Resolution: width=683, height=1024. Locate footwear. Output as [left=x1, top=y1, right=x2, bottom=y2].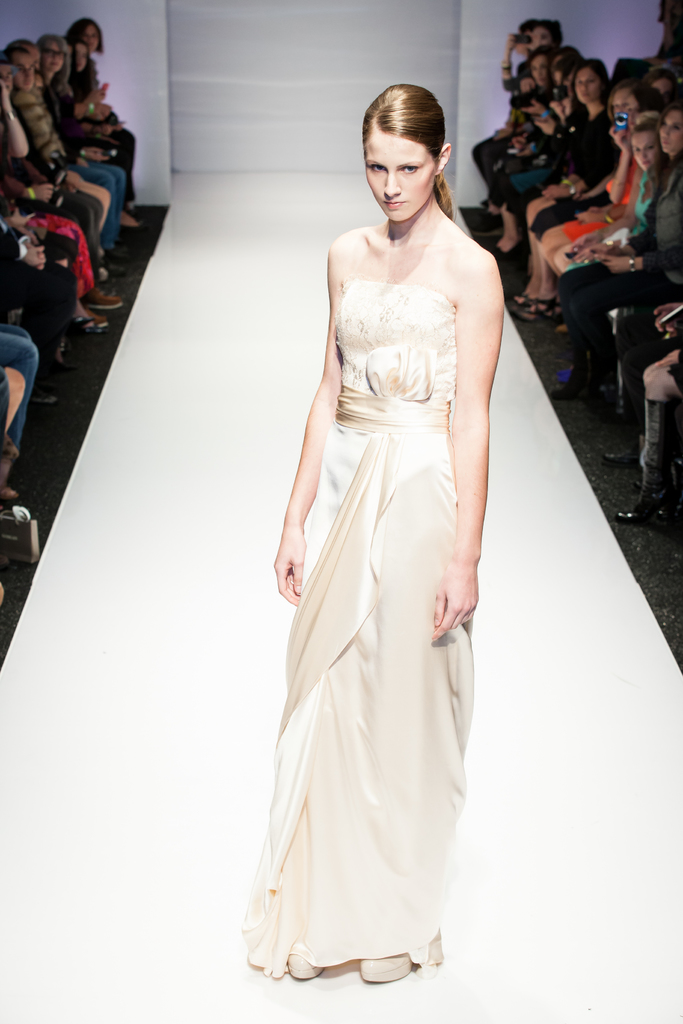
[left=285, top=956, right=325, bottom=979].
